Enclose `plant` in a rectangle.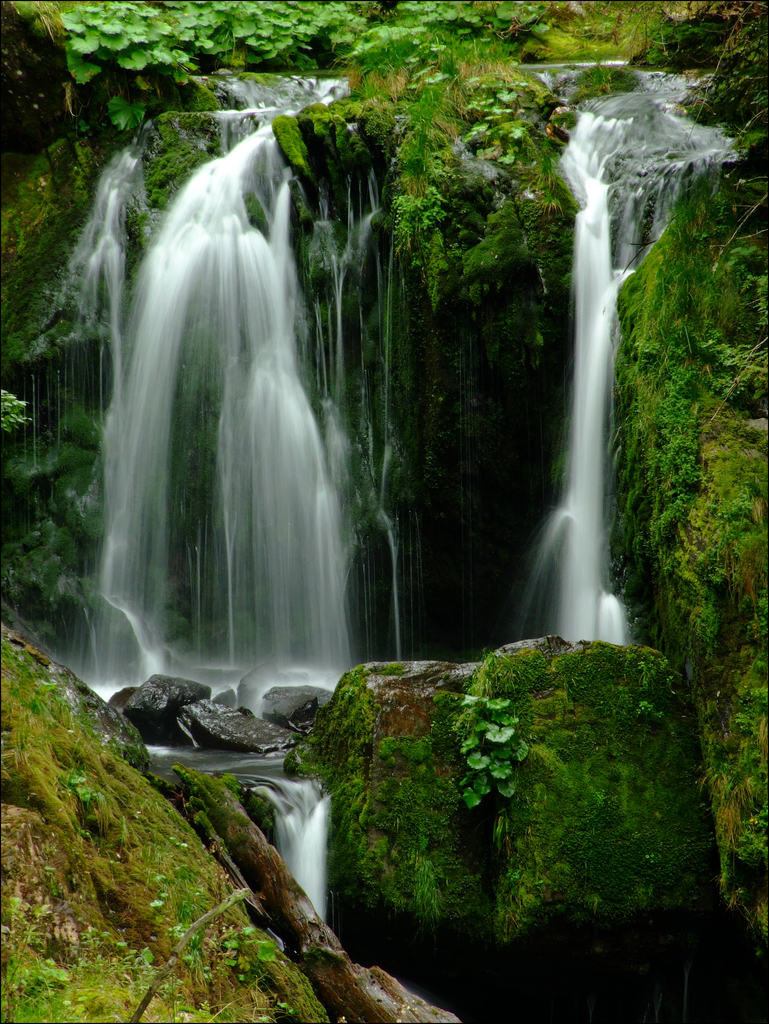
[260, 35, 595, 622].
